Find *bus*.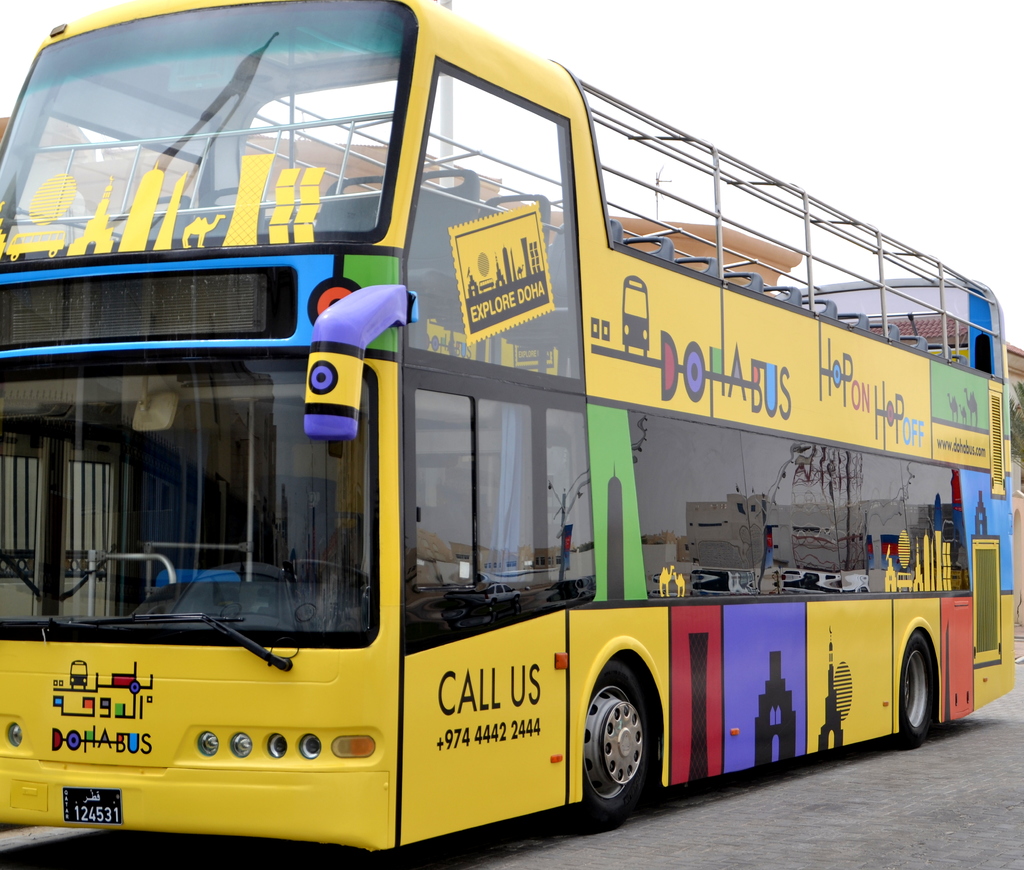
left=0, top=1, right=1014, bottom=854.
